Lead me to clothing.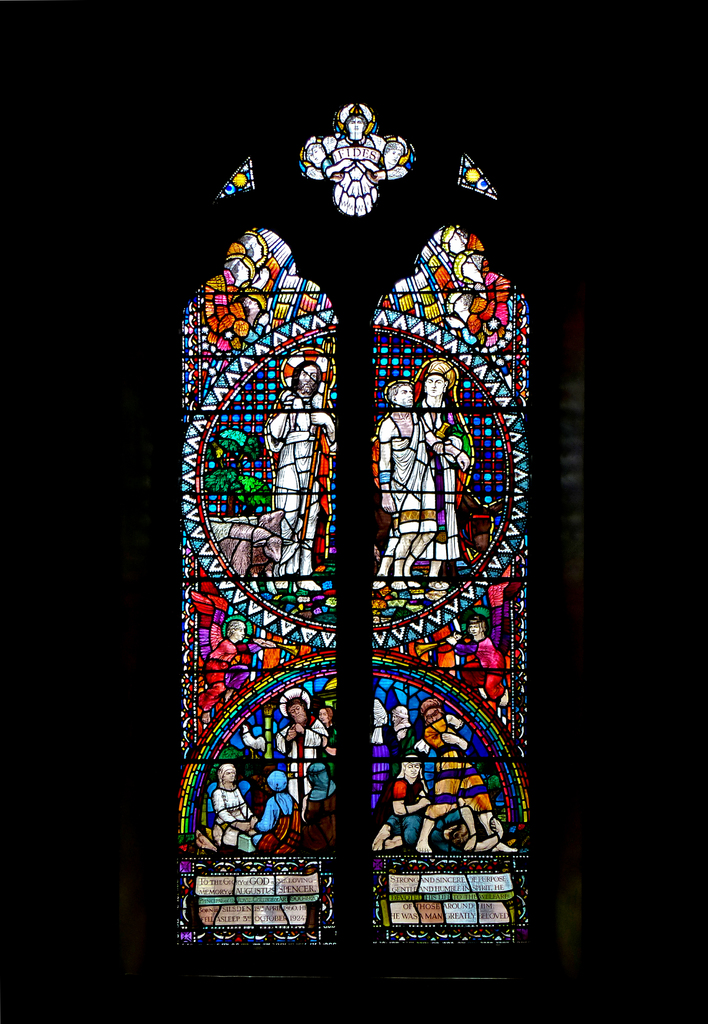
Lead to 287:792:343:846.
